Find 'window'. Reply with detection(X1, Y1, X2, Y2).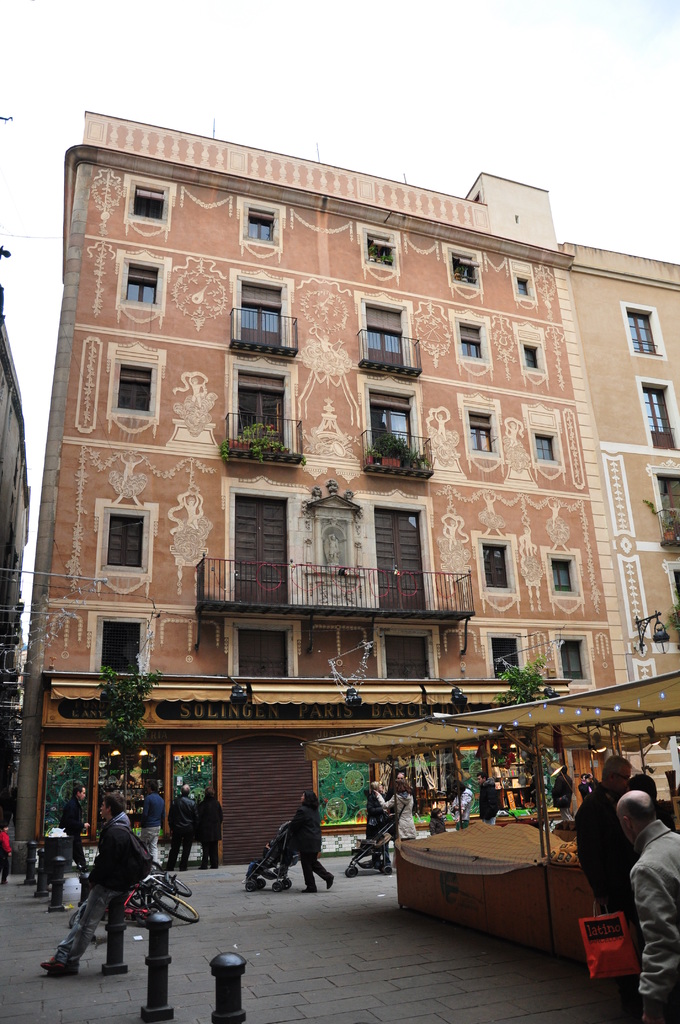
detection(366, 494, 428, 609).
